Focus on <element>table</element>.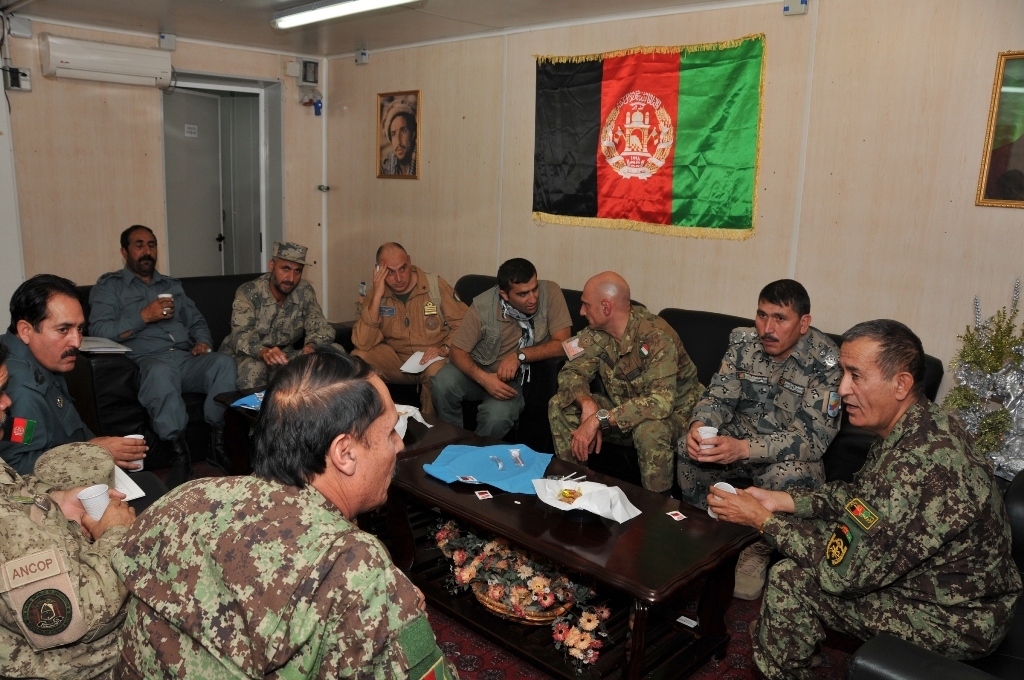
Focused at (211,382,427,454).
